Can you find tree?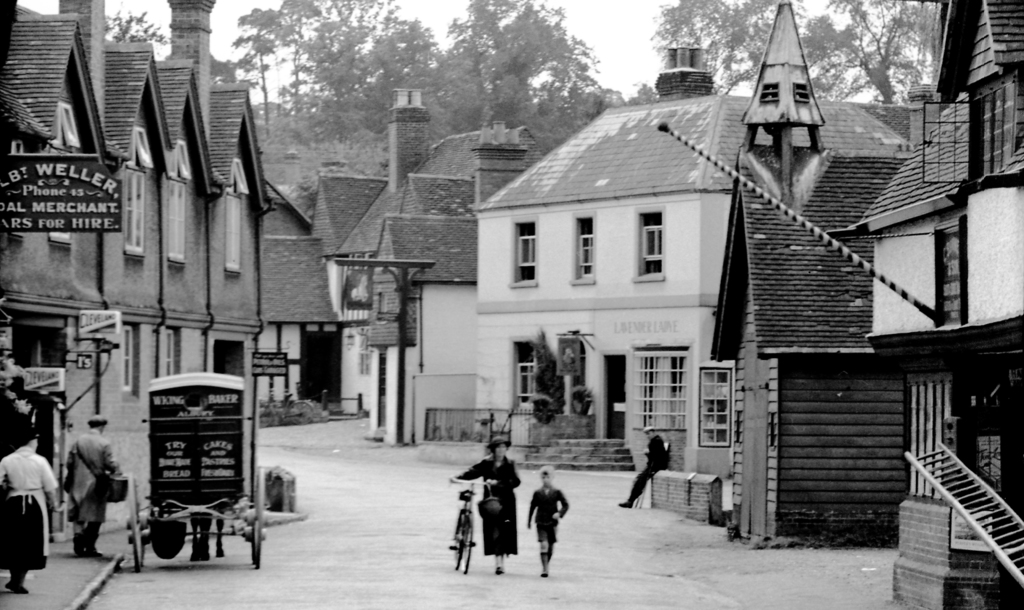
Yes, bounding box: 266/0/334/138.
